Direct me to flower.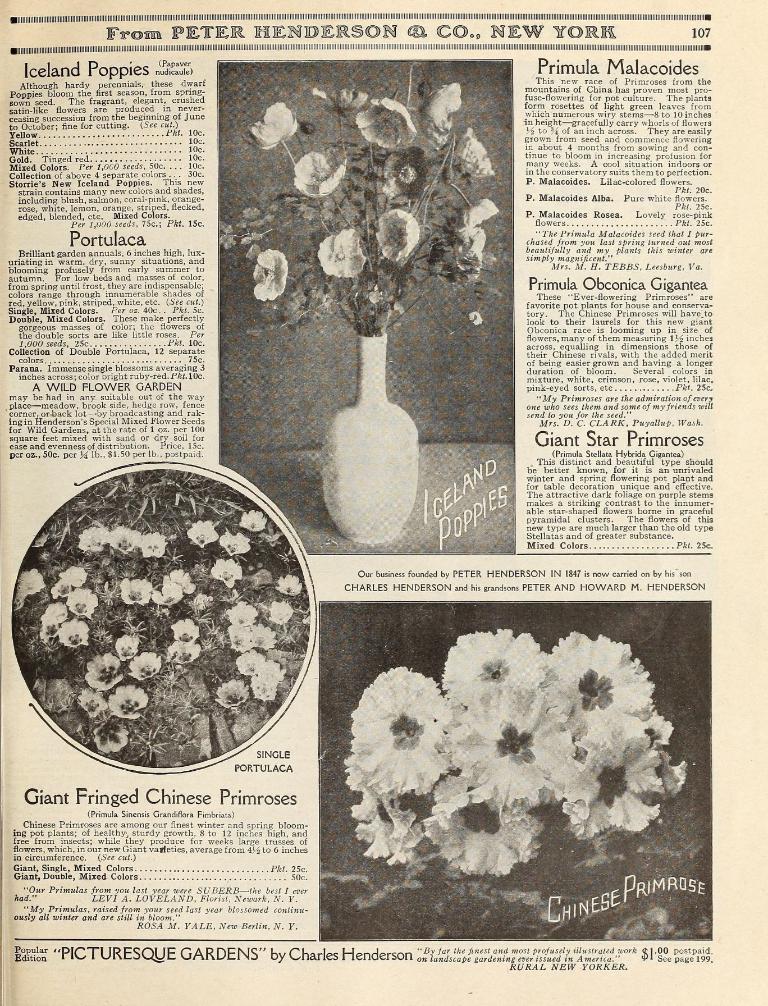
Direction: {"left": 248, "top": 248, "right": 291, "bottom": 304}.
